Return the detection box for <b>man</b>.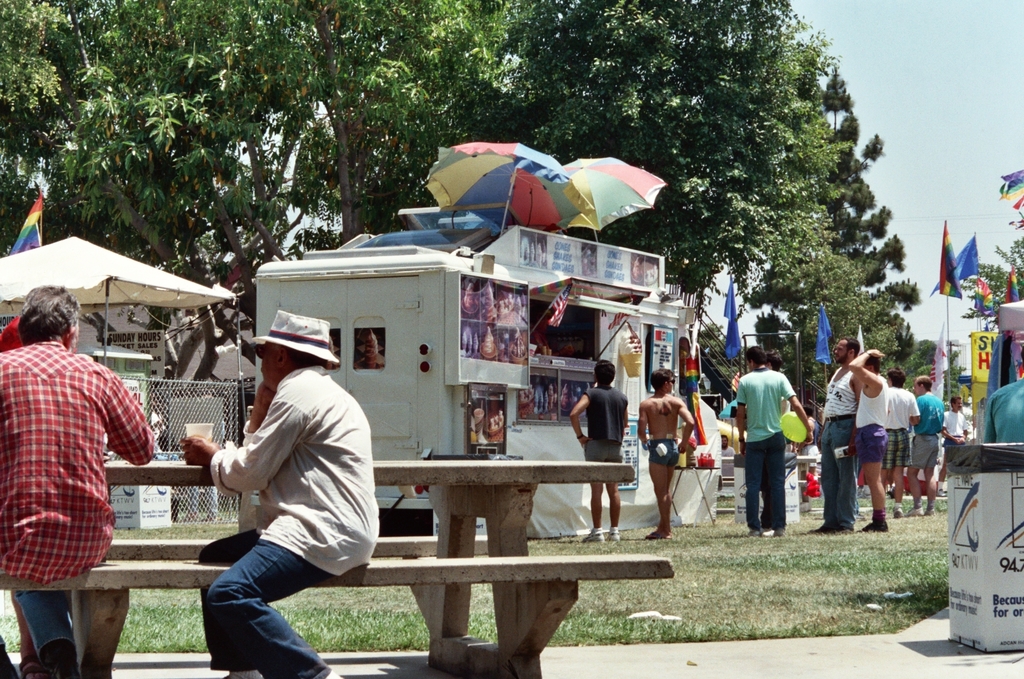
bbox(567, 359, 628, 543).
